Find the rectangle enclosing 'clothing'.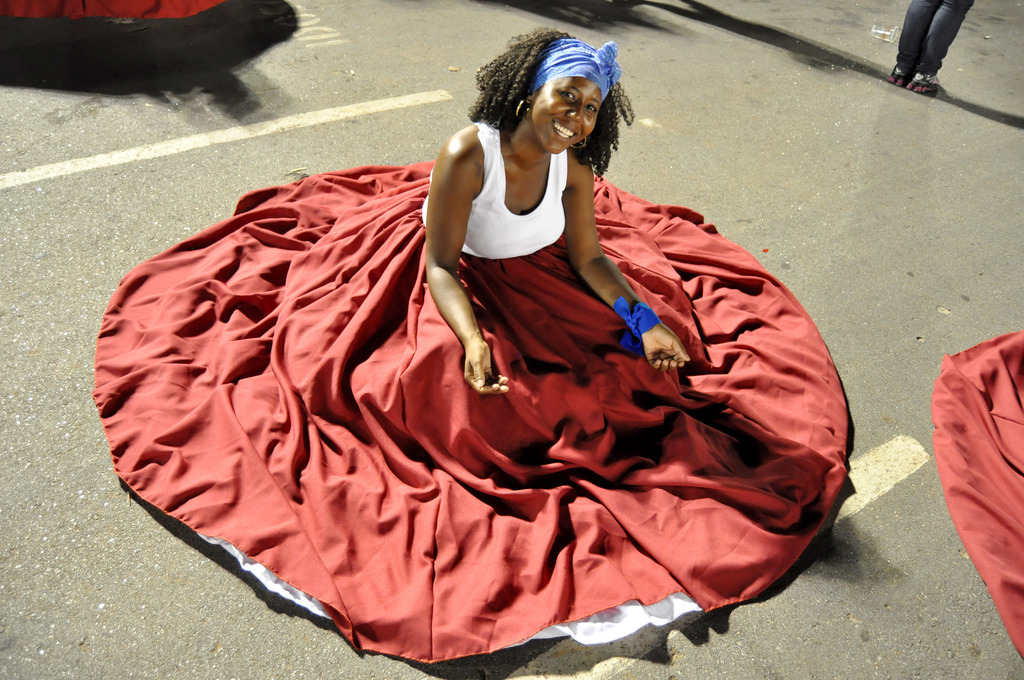
x1=99 y1=155 x2=849 y2=664.
